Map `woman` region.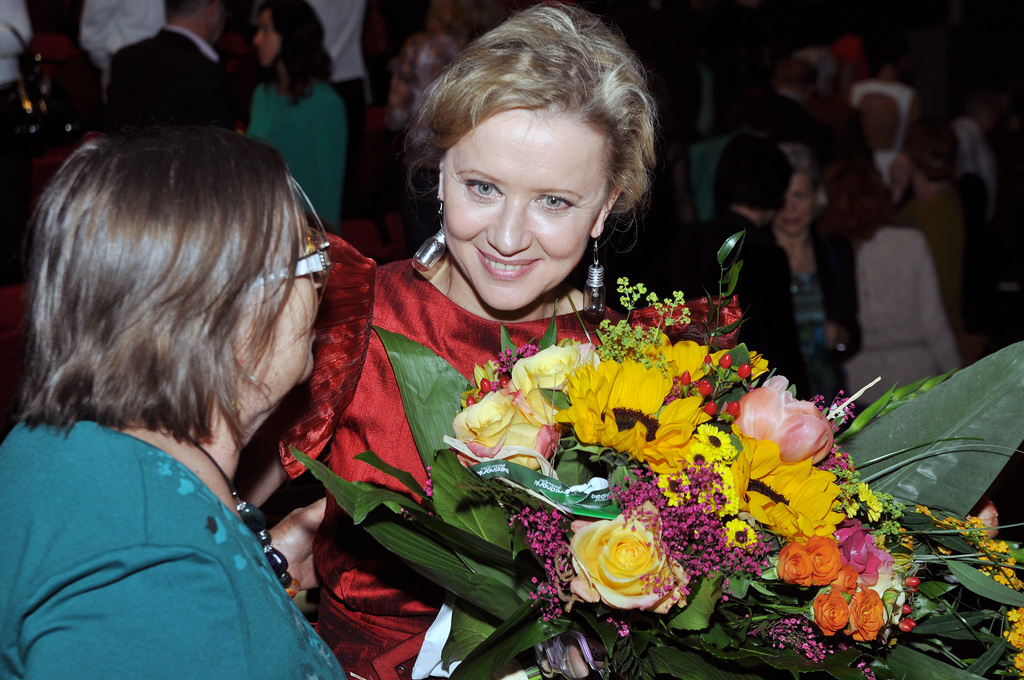
Mapped to region(0, 129, 333, 679).
